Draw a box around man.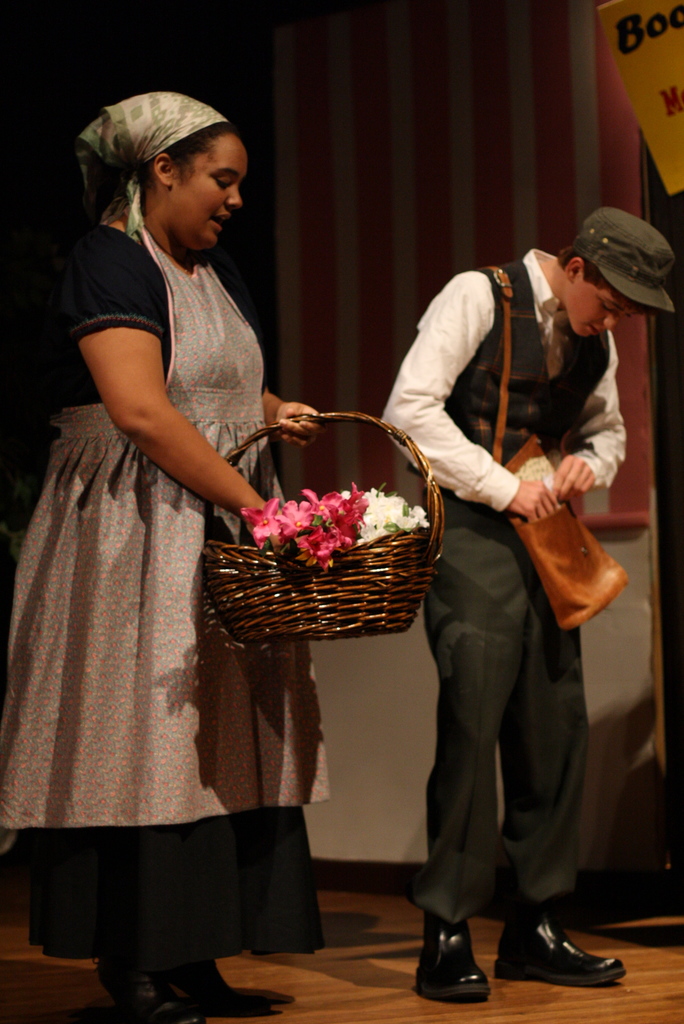
bbox=[382, 183, 639, 964].
